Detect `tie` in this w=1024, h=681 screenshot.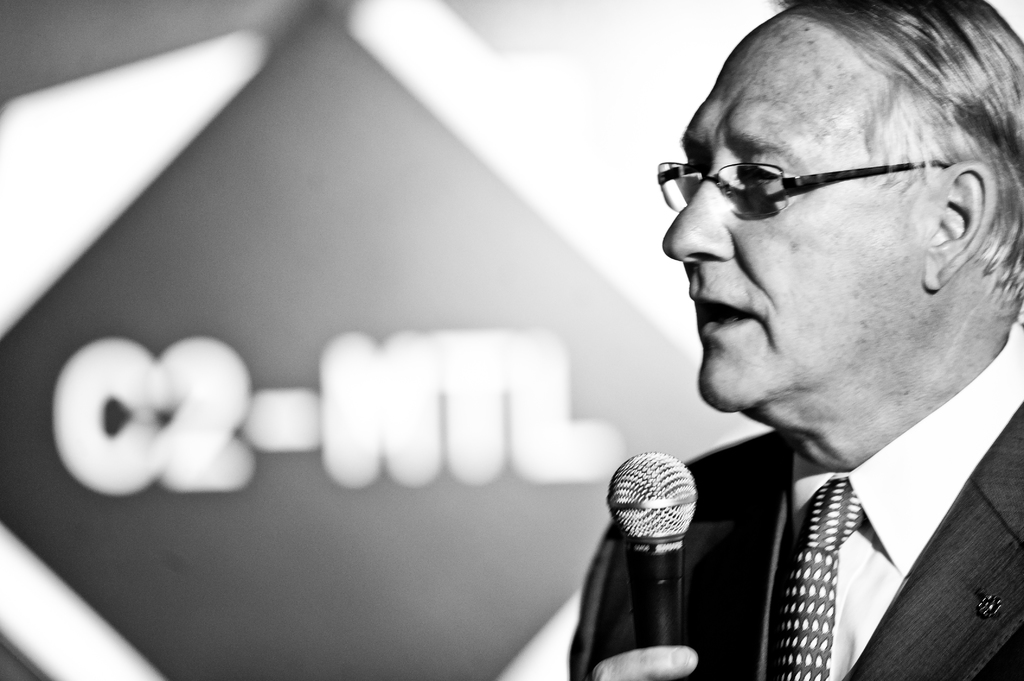
Detection: detection(774, 479, 865, 680).
